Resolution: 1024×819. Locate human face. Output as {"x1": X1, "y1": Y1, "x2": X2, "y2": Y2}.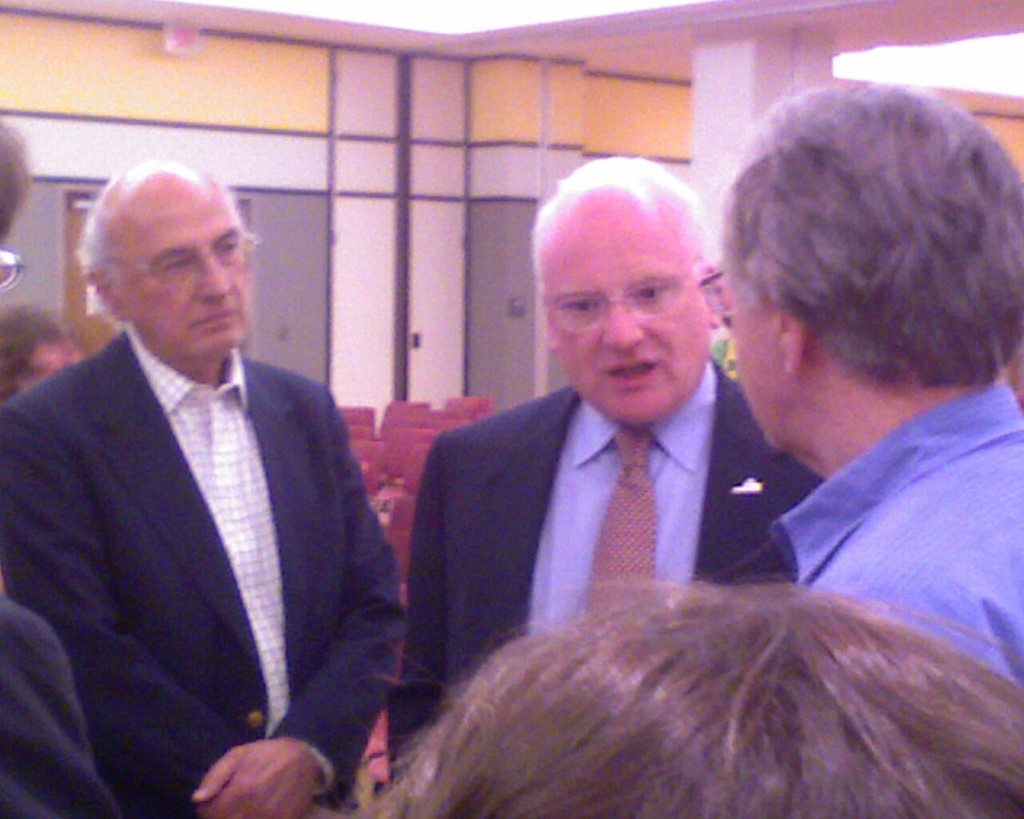
{"x1": 107, "y1": 182, "x2": 246, "y2": 352}.
